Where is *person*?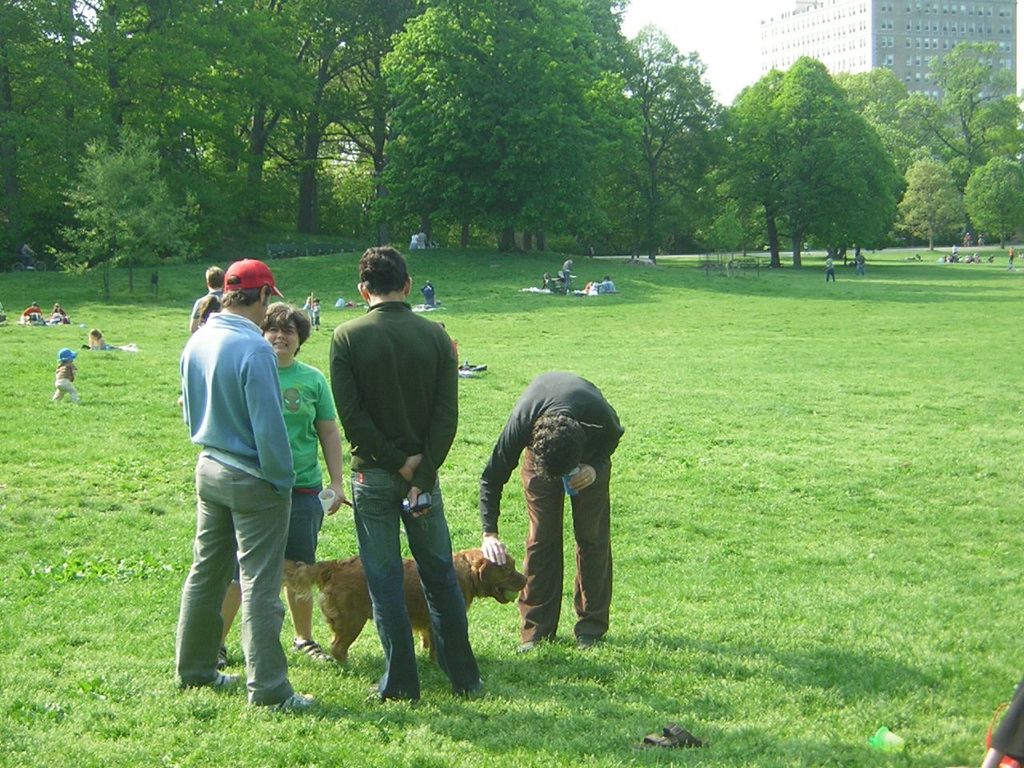
detection(829, 255, 834, 279).
